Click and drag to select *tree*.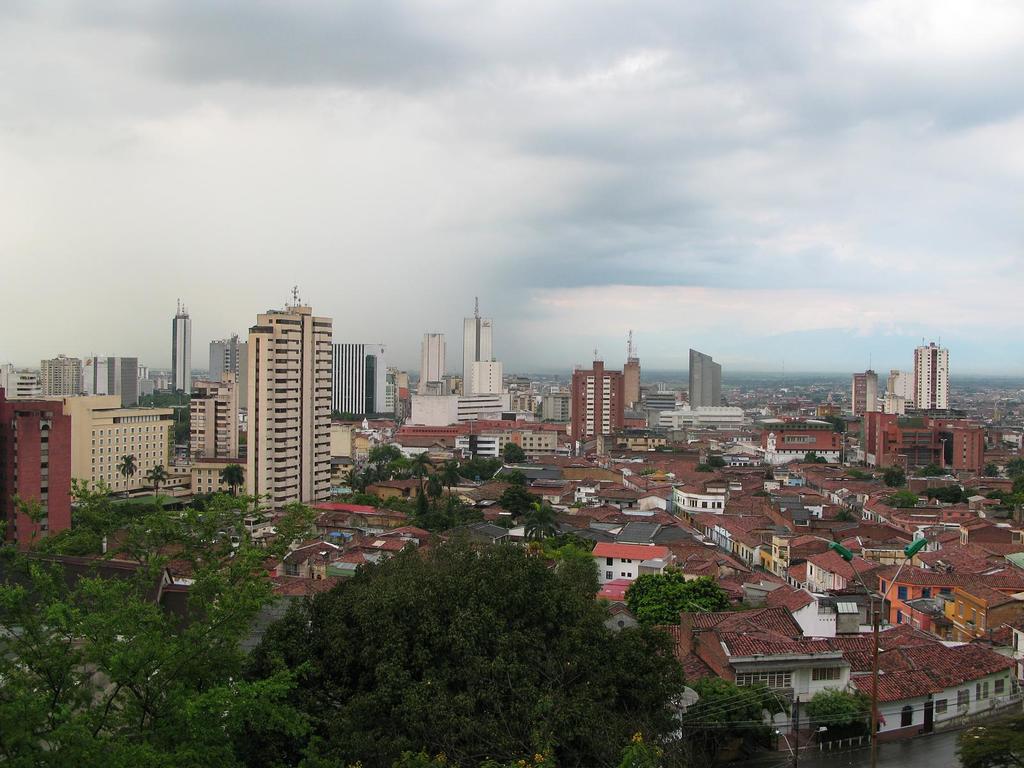
Selection: box=[225, 464, 244, 501].
